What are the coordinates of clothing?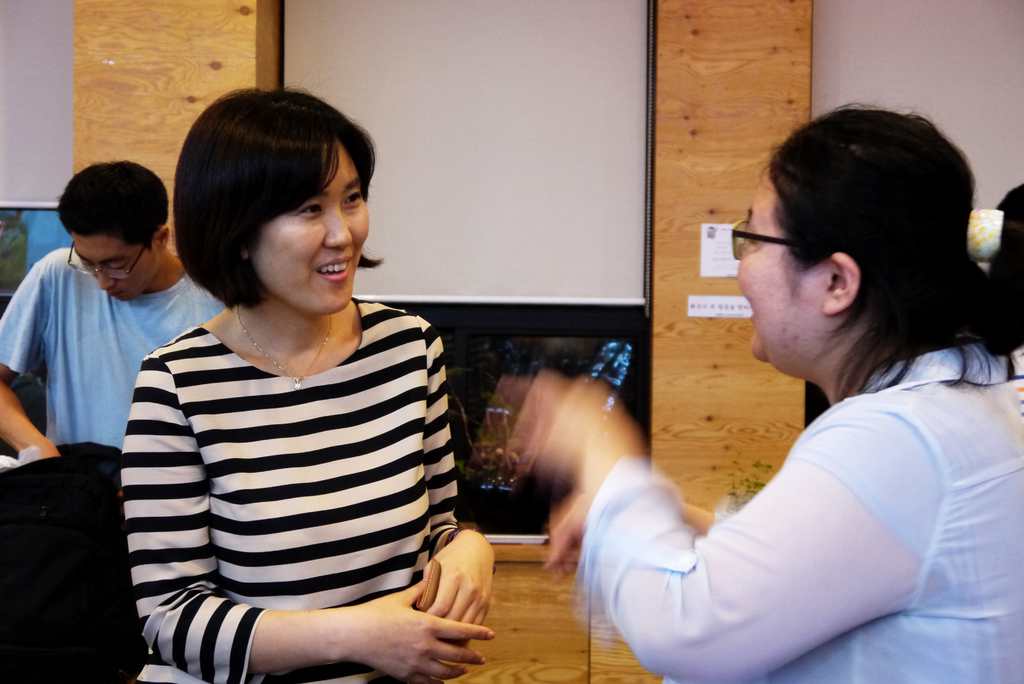
crop(0, 241, 241, 454).
